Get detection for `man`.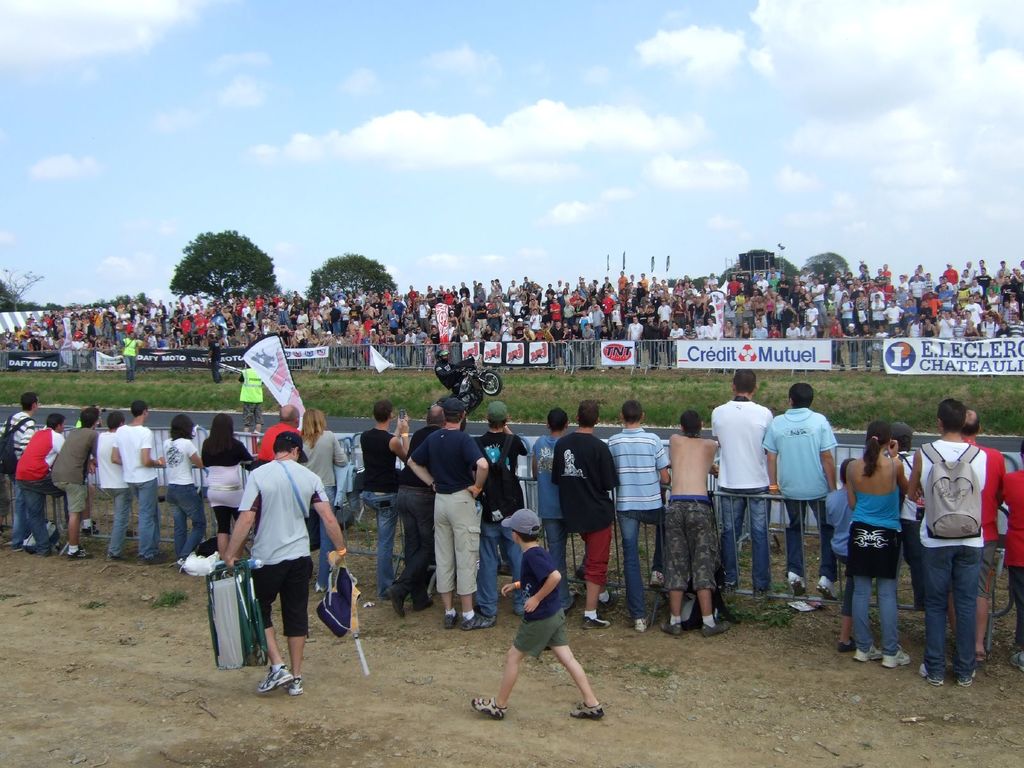
Detection: crop(118, 342, 122, 349).
